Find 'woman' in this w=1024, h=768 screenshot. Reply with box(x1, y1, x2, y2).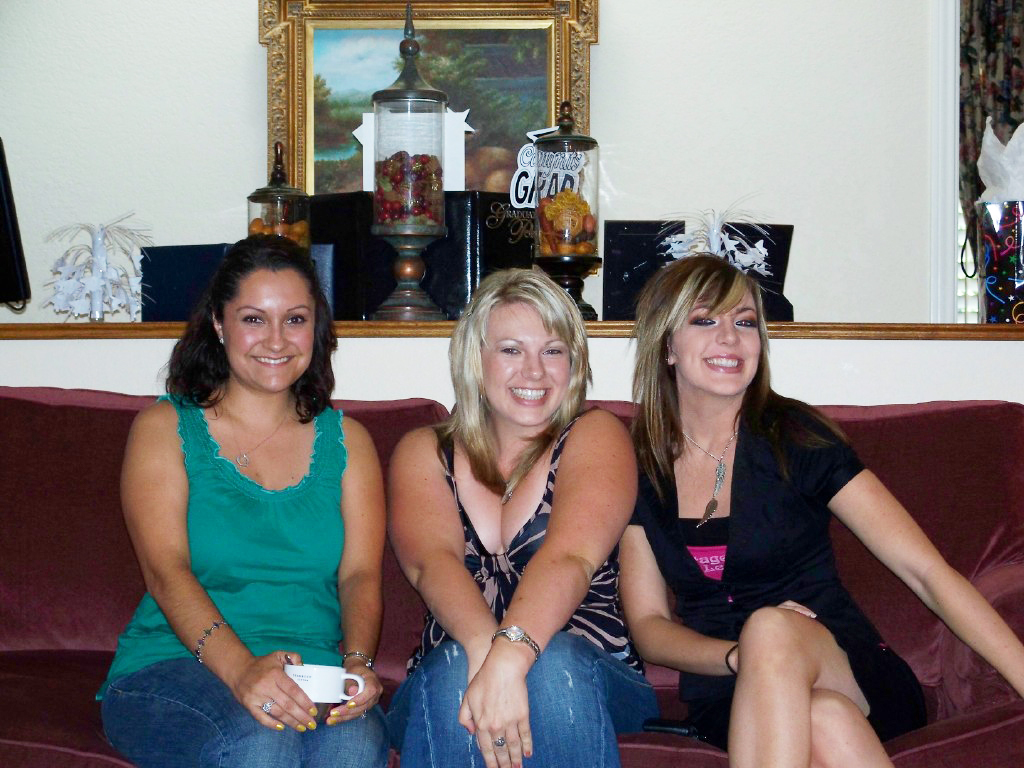
box(381, 264, 663, 767).
